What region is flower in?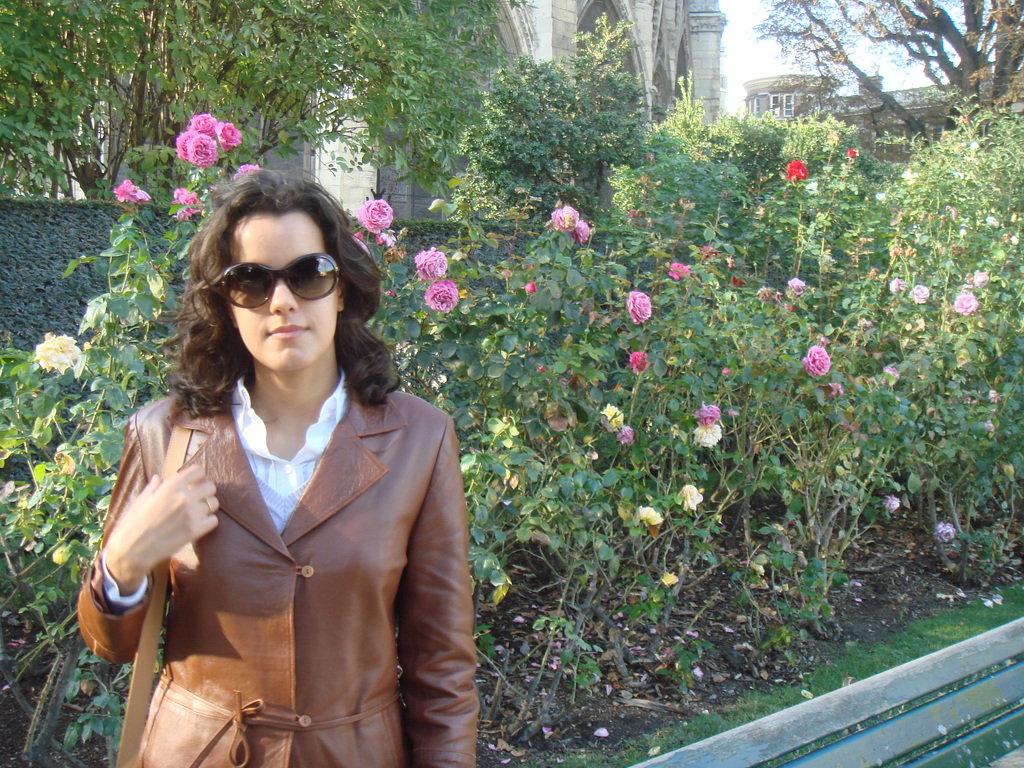
select_region(955, 292, 980, 314).
